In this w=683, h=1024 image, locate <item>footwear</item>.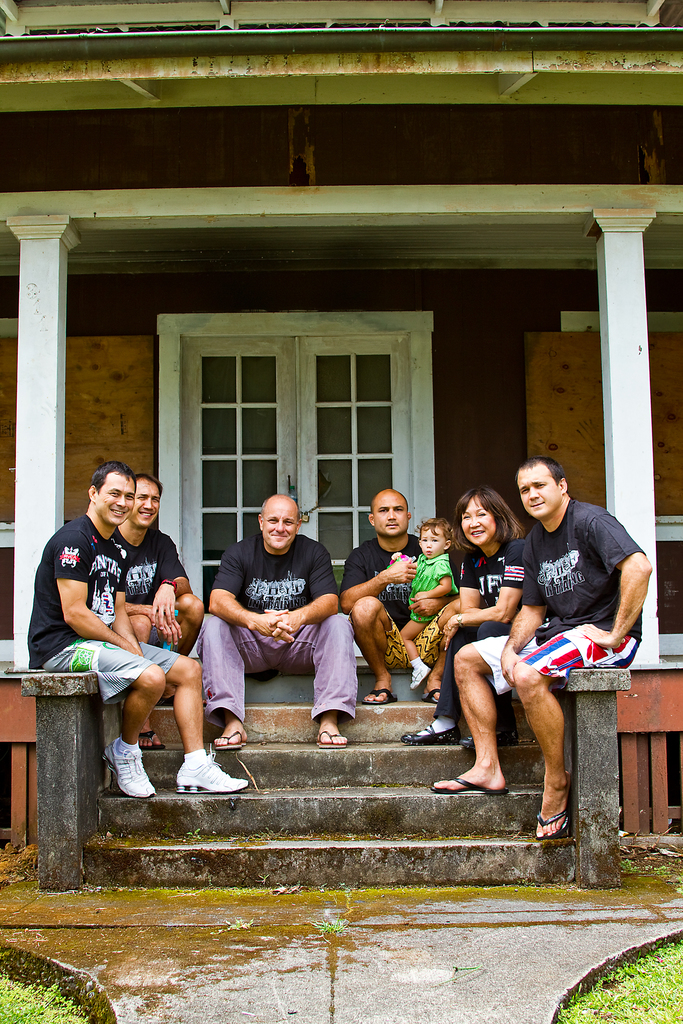
Bounding box: x1=317, y1=723, x2=348, y2=749.
